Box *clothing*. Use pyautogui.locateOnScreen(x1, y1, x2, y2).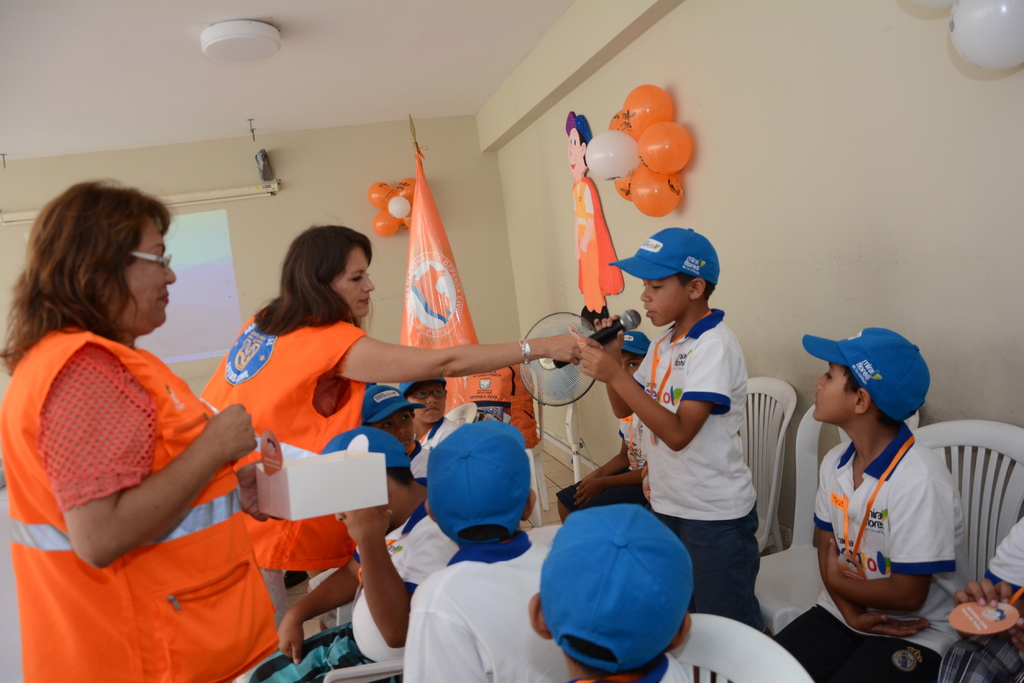
pyautogui.locateOnScreen(630, 297, 780, 631).
